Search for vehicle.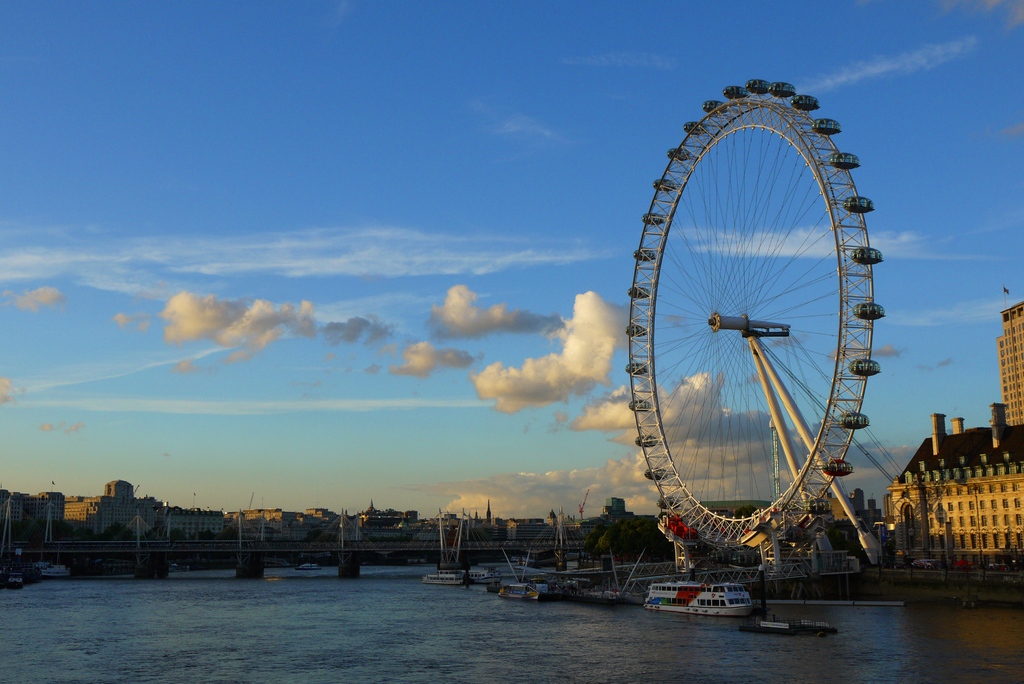
Found at region(421, 564, 466, 584).
